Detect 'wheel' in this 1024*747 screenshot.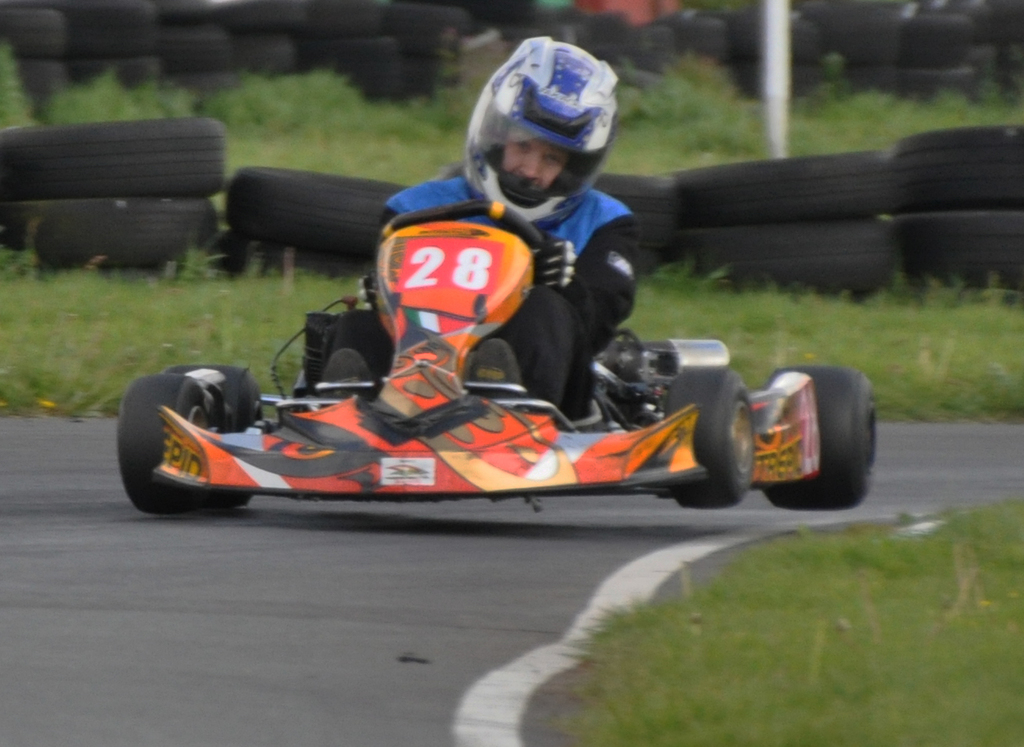
Detection: x1=890, y1=135, x2=1023, y2=209.
